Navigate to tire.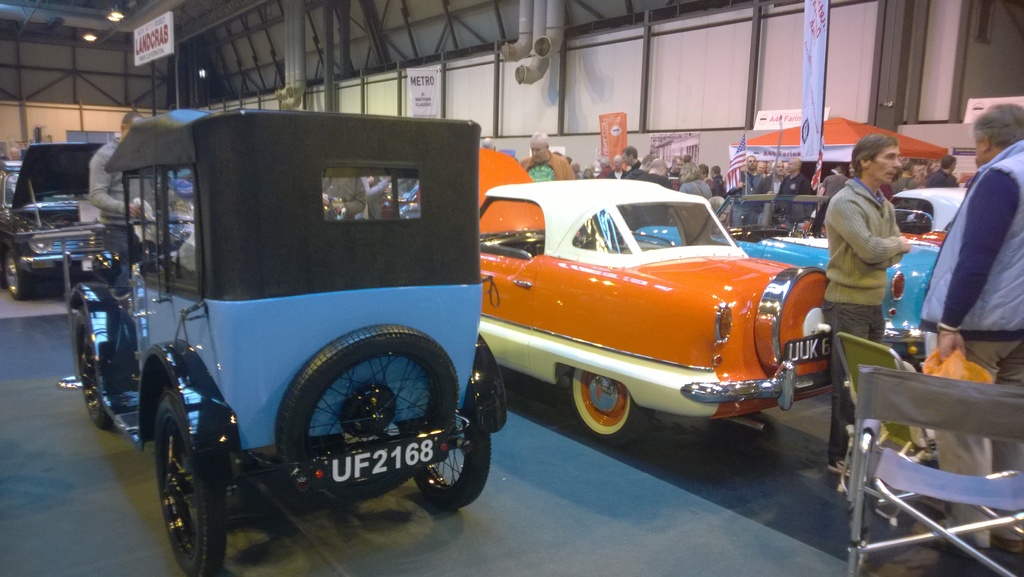
Navigation target: x1=572, y1=367, x2=653, y2=444.
